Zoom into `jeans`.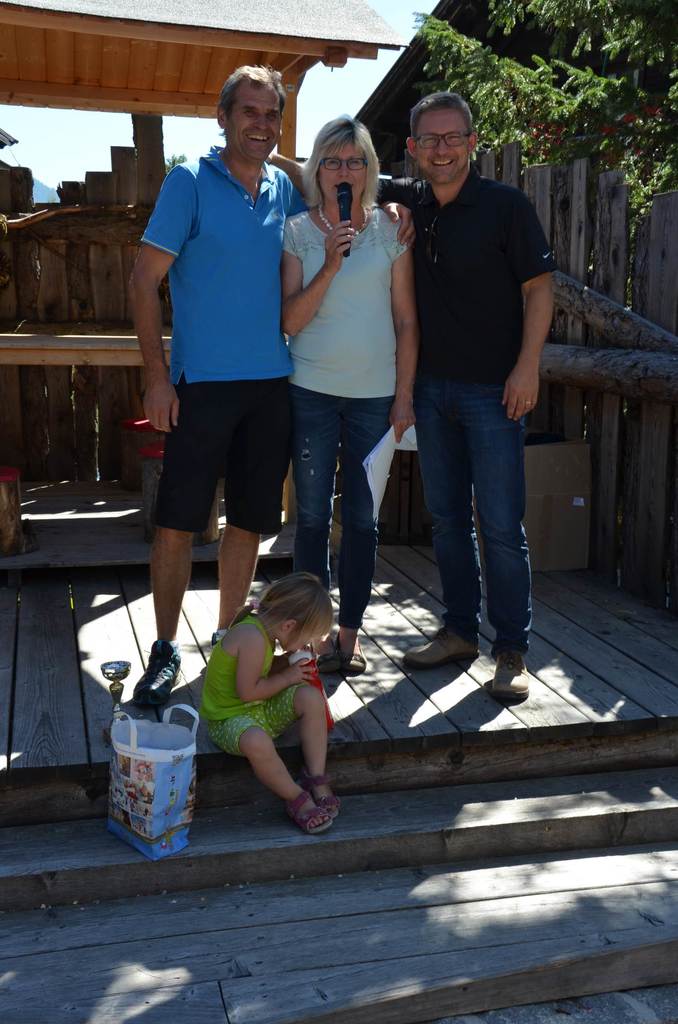
Zoom target: left=286, top=372, right=403, bottom=607.
